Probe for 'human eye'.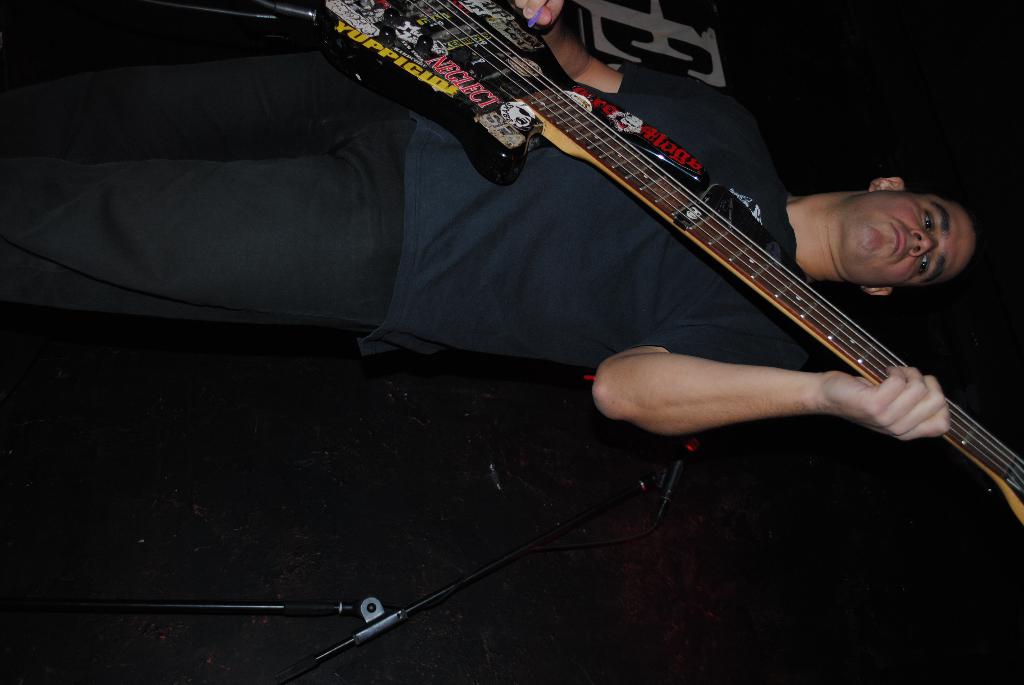
Probe result: bbox=(922, 209, 938, 233).
